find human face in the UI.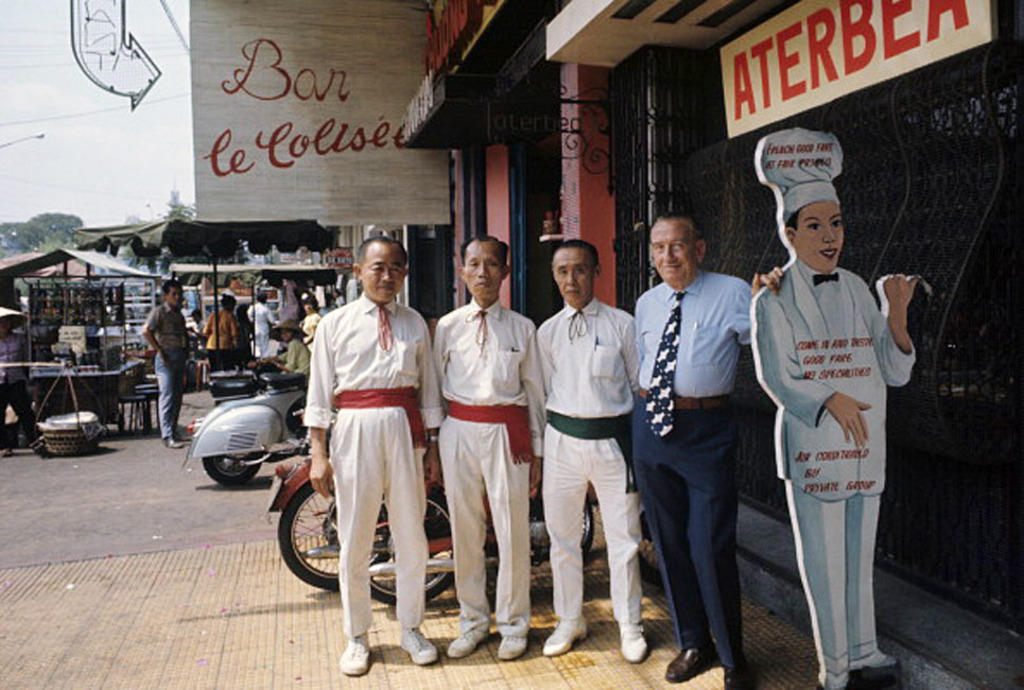
UI element at region(463, 241, 505, 298).
